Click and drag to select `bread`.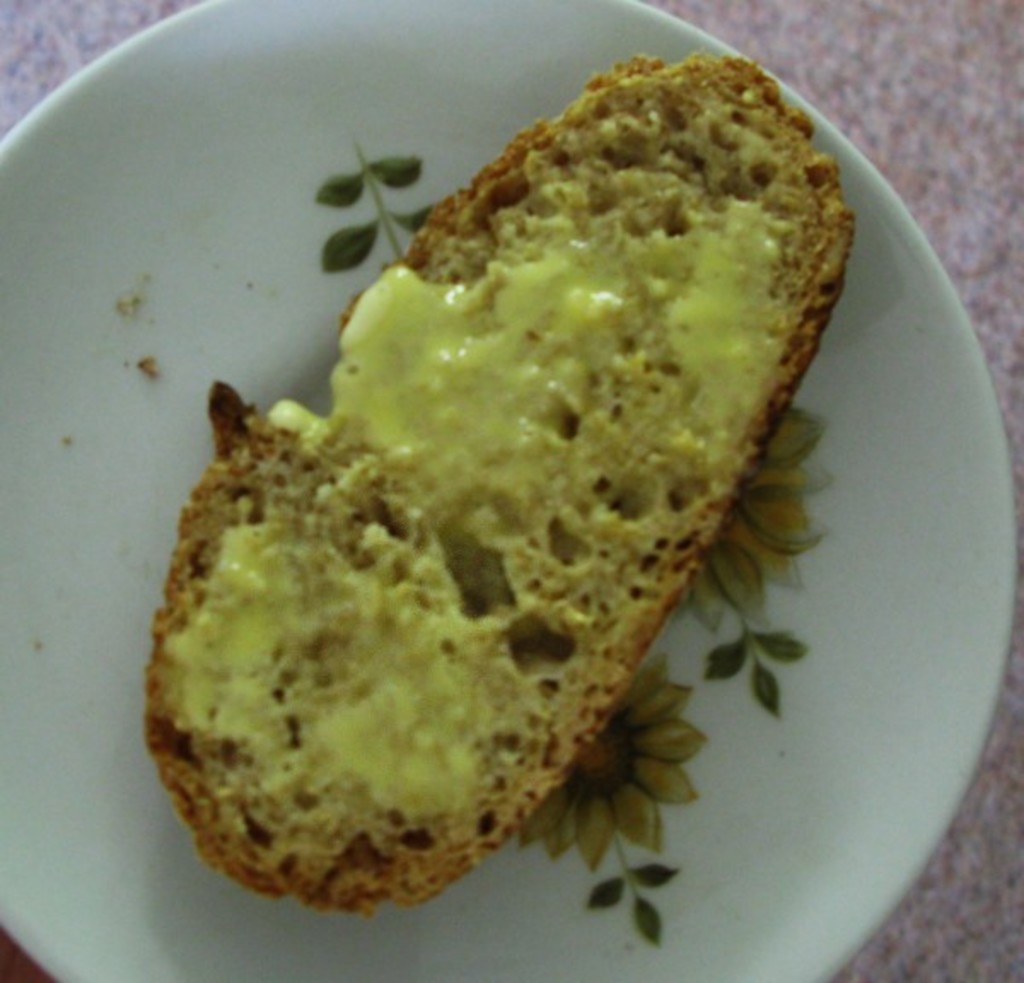
Selection: region(140, 43, 857, 937).
